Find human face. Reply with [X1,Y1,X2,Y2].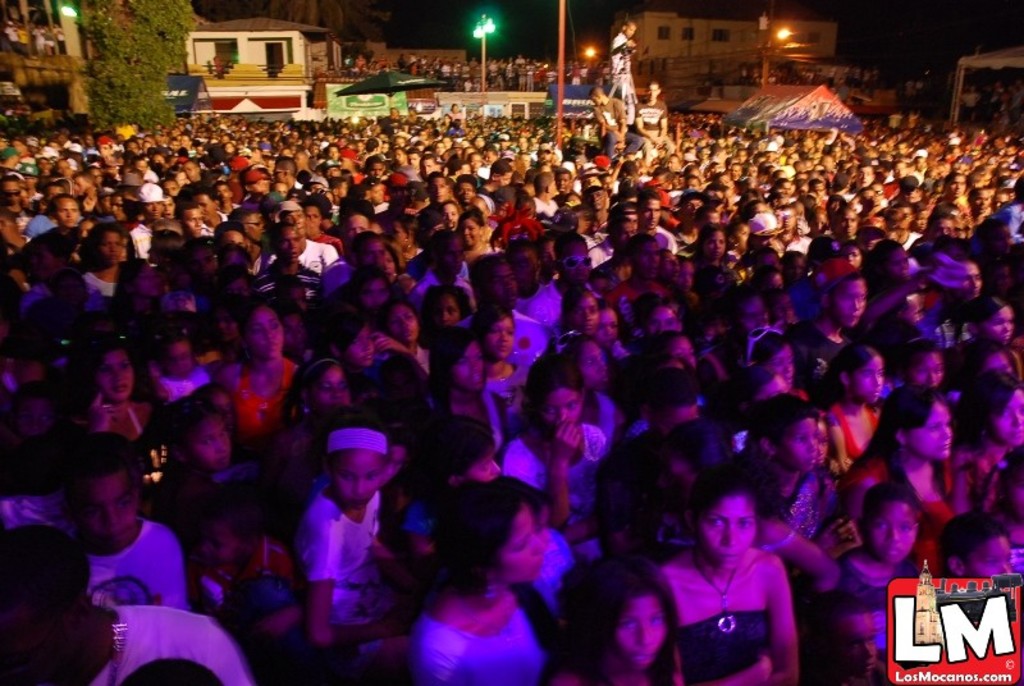
[996,393,1023,434].
